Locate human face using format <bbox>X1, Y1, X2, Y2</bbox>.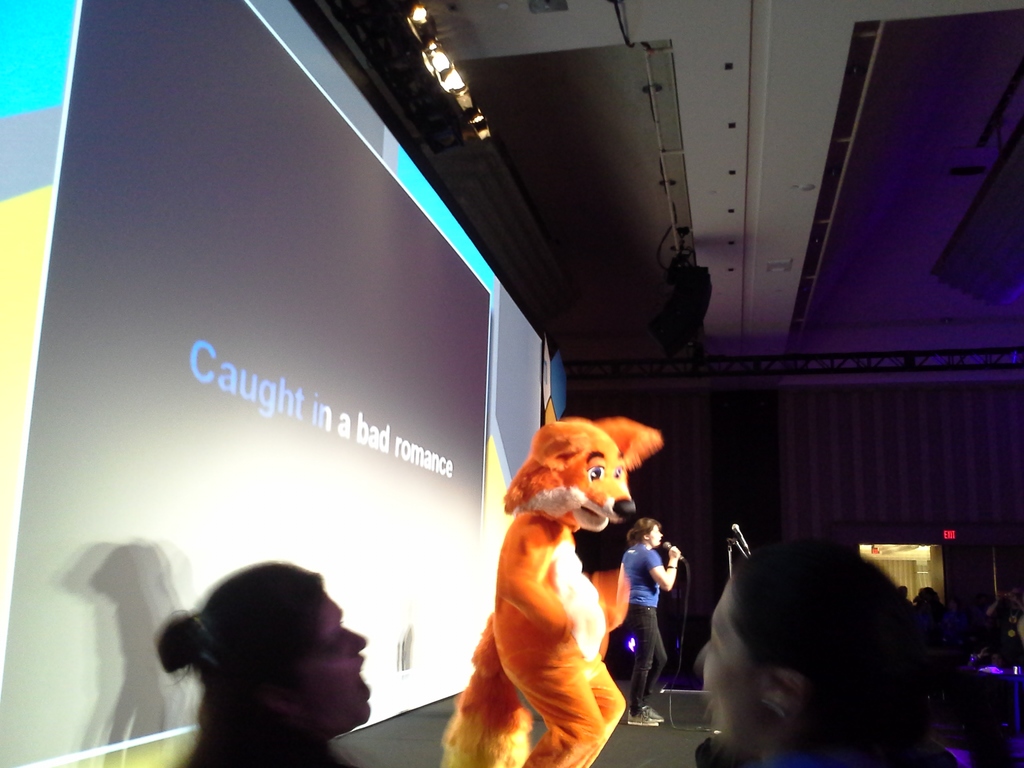
<bbox>692, 577, 766, 758</bbox>.
